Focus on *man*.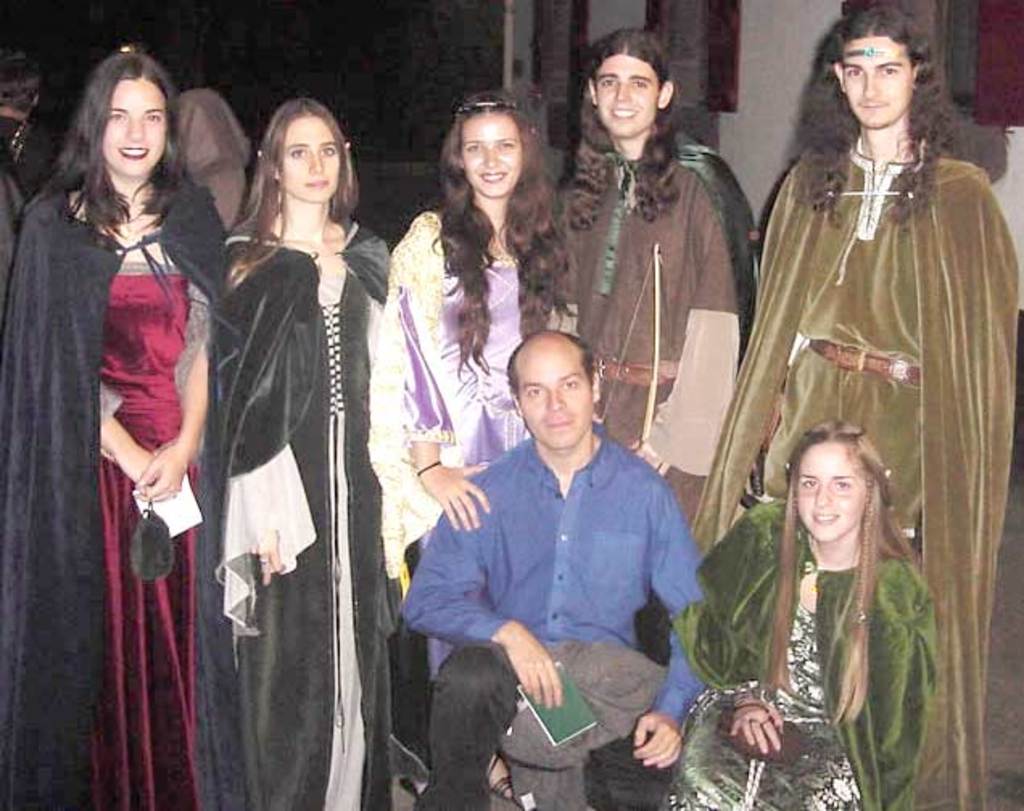
Focused at [x1=689, y1=8, x2=1018, y2=809].
